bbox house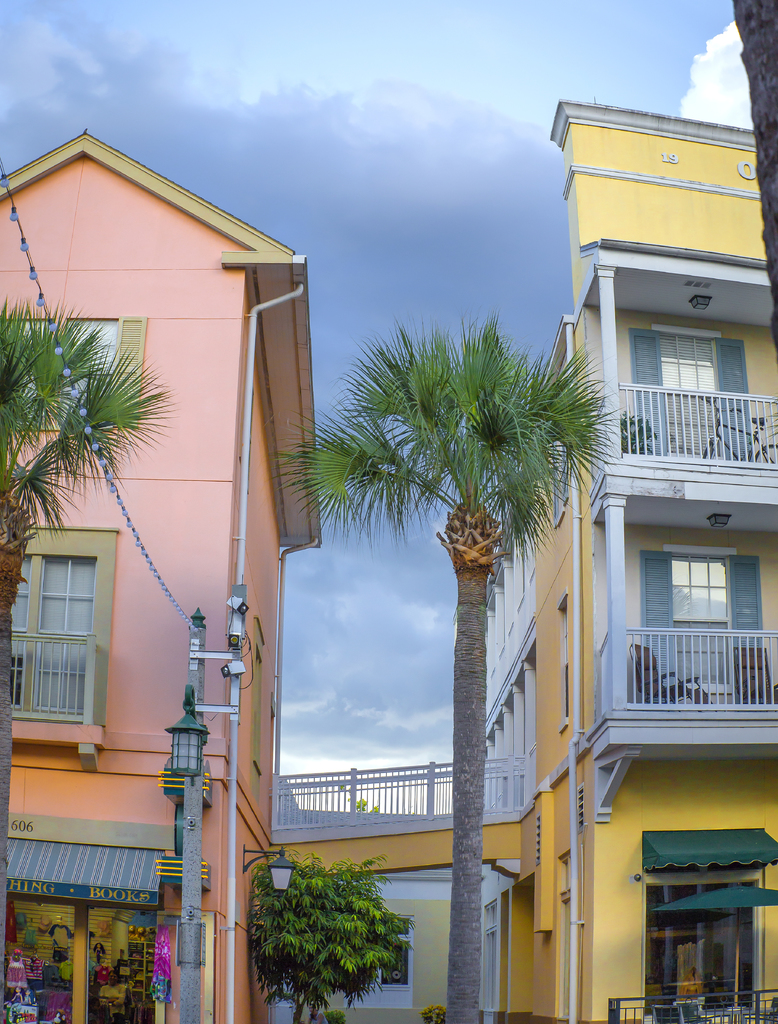
507:101:777:1023
